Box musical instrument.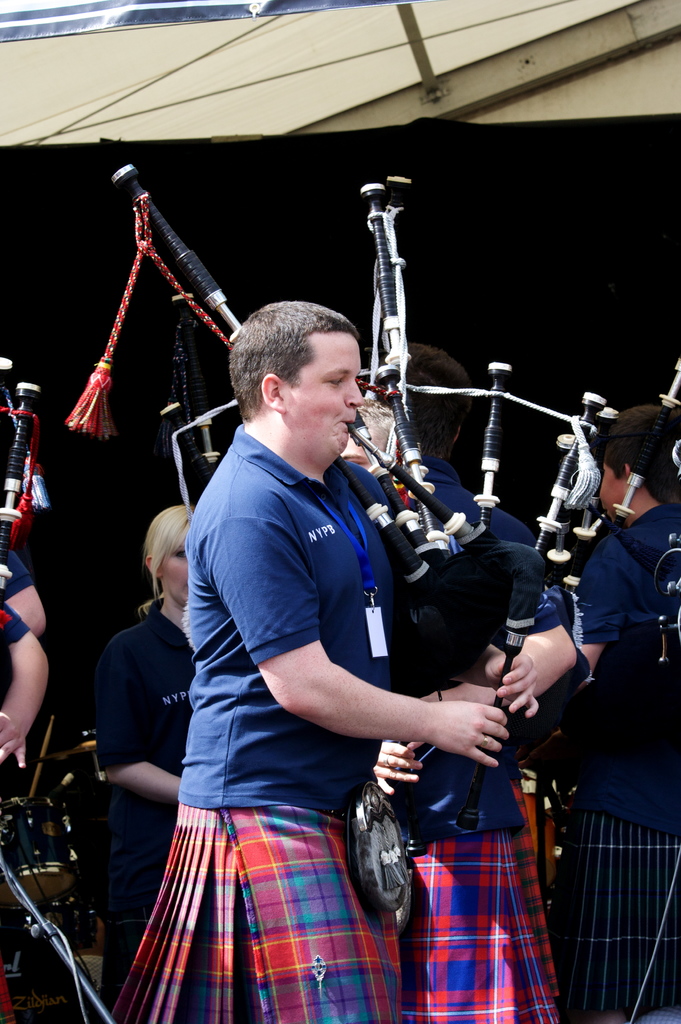
locate(356, 171, 621, 839).
